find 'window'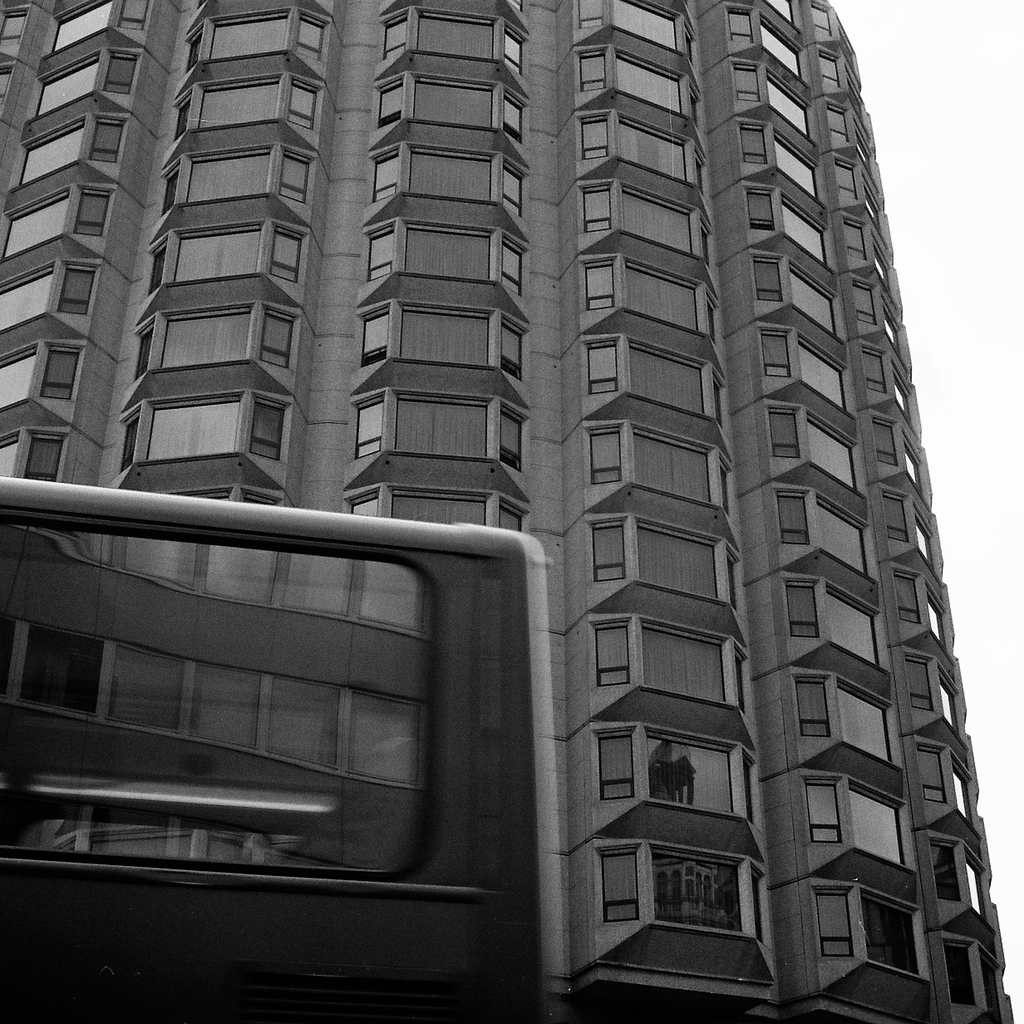
locate(764, 329, 854, 411)
